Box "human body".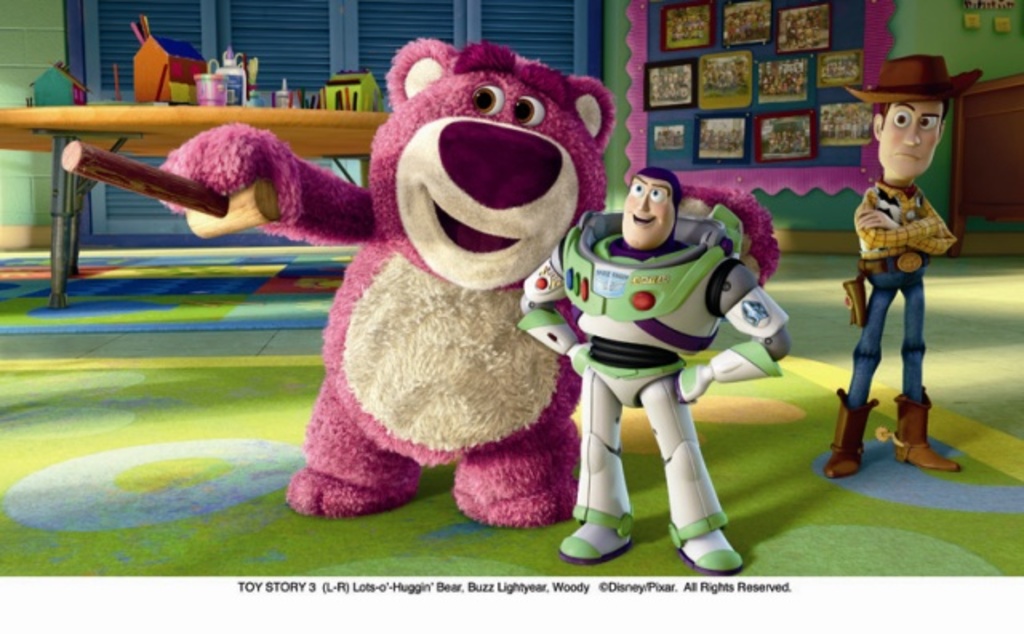
pyautogui.locateOnScreen(520, 168, 787, 568).
